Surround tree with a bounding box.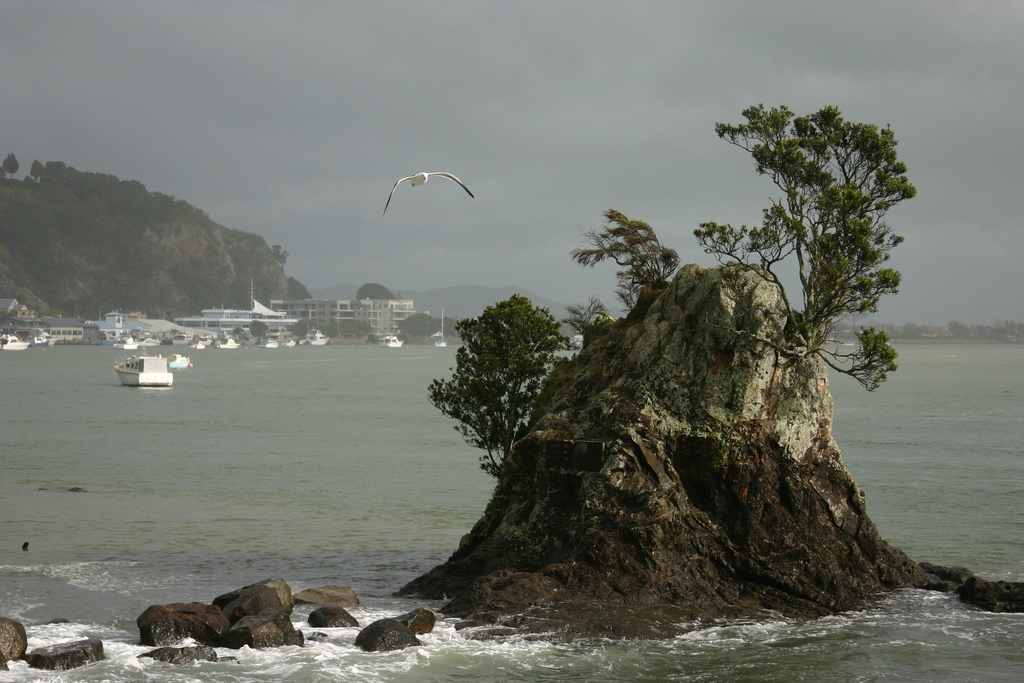
x1=565, y1=204, x2=678, y2=311.
